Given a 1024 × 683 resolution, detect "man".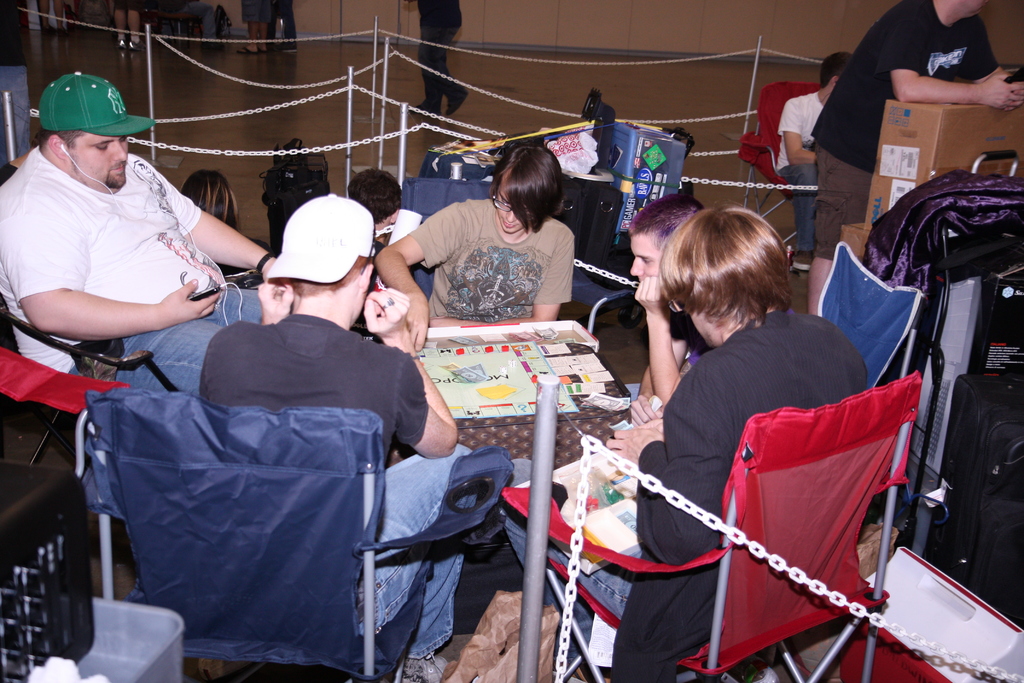
box=[776, 51, 856, 273].
